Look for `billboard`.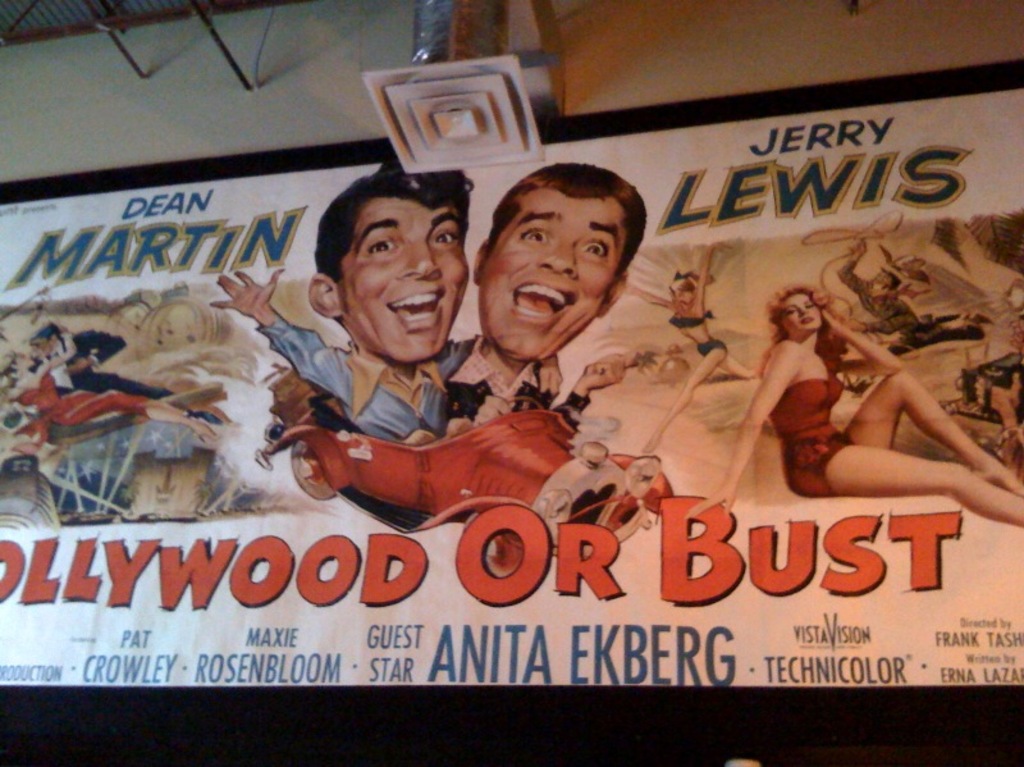
Found: [0,61,1023,709].
